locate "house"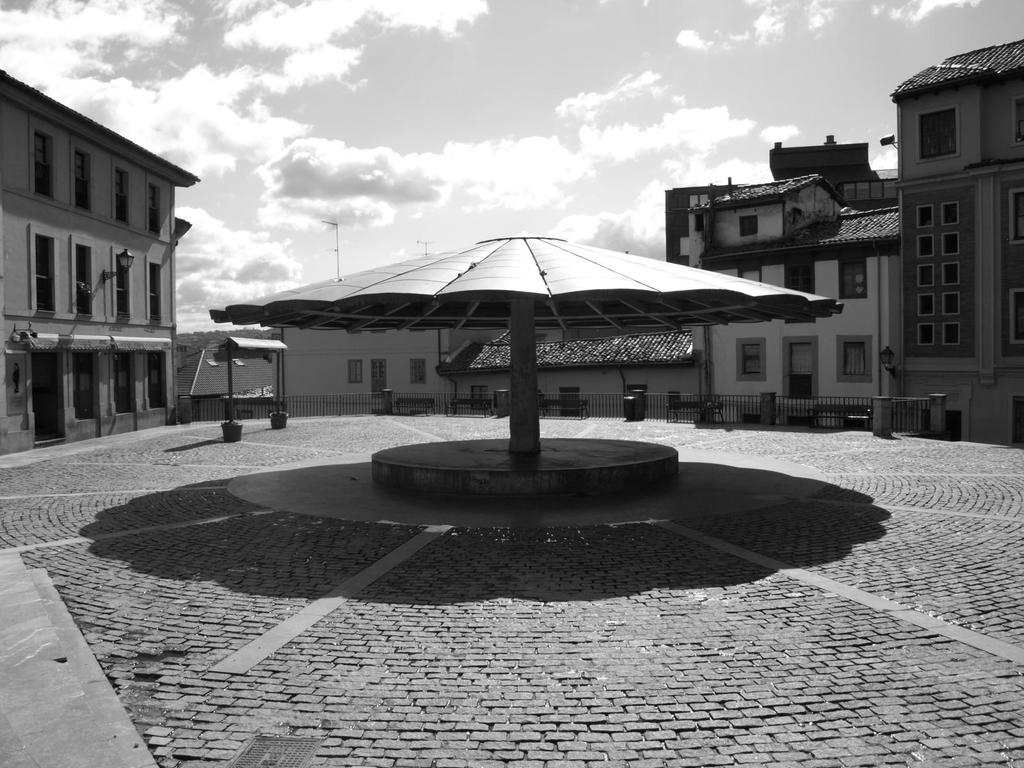
(689,150,898,437)
